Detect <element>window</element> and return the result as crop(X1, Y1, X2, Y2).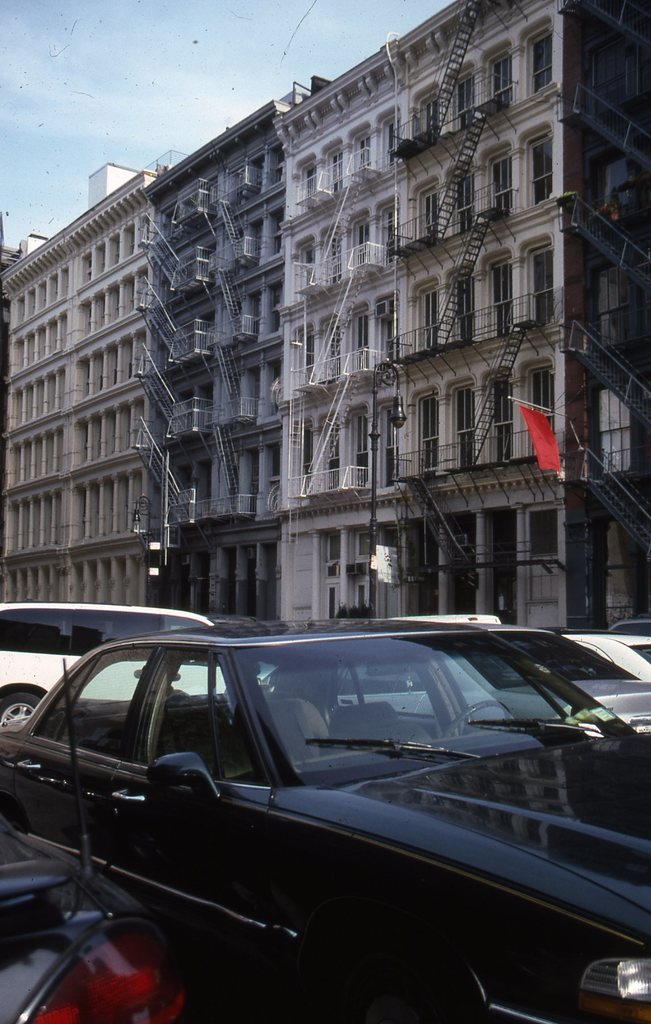
crop(361, 134, 373, 171).
